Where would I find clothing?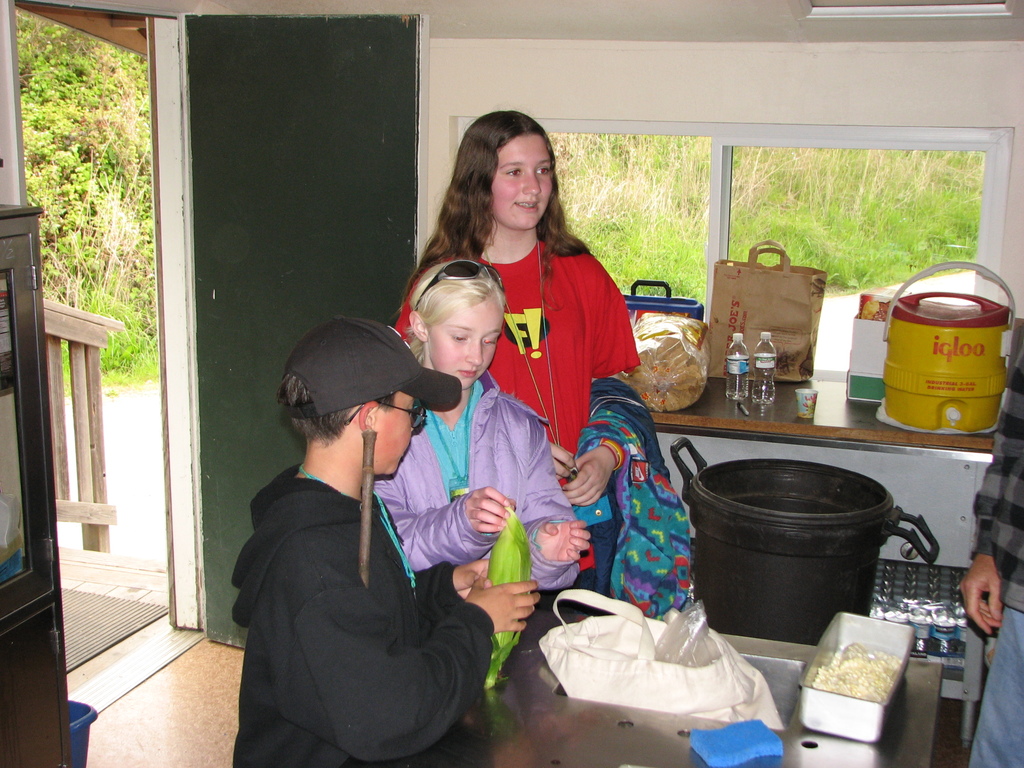
At pyautogui.locateOnScreen(398, 227, 640, 606).
